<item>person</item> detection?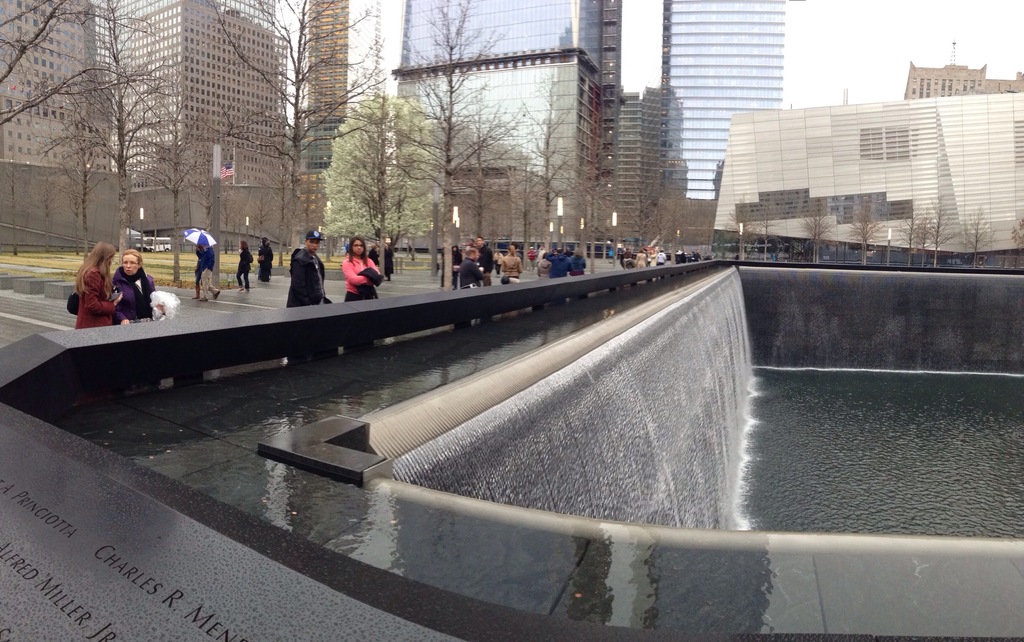
left=232, top=238, right=258, bottom=288
